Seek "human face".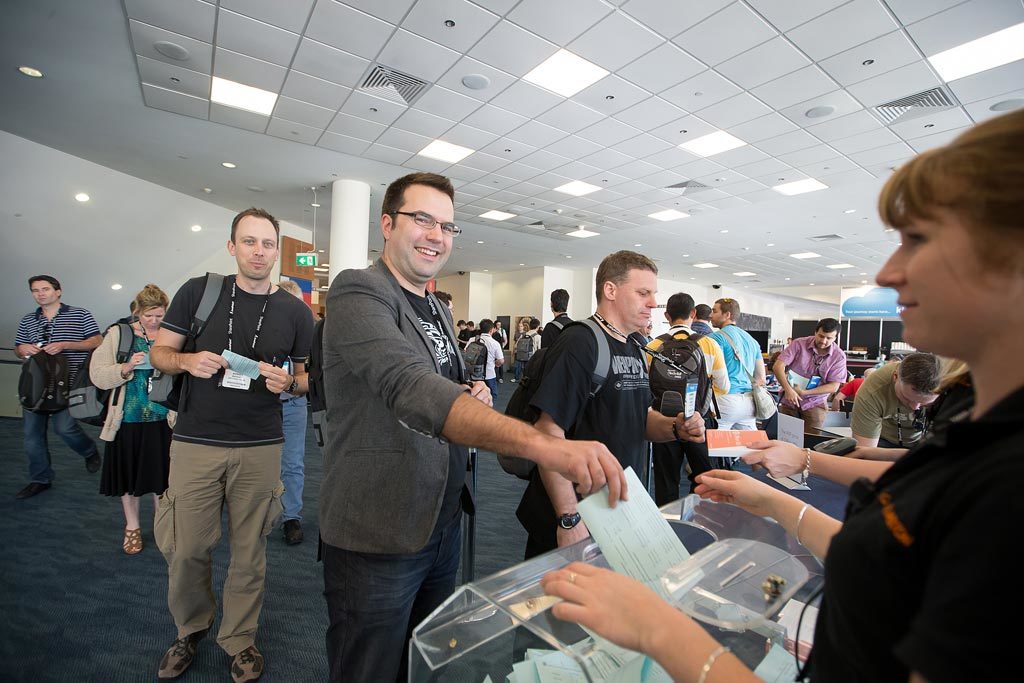
l=894, t=378, r=934, b=413.
